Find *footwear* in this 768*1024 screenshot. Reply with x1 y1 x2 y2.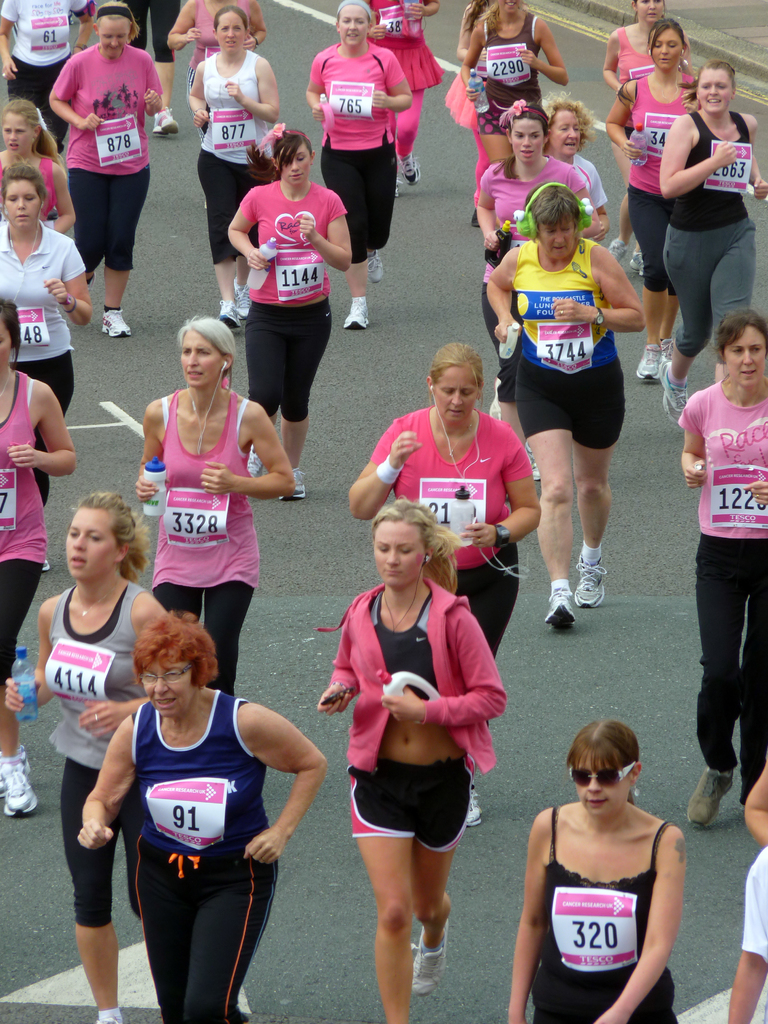
462 790 483 829.
